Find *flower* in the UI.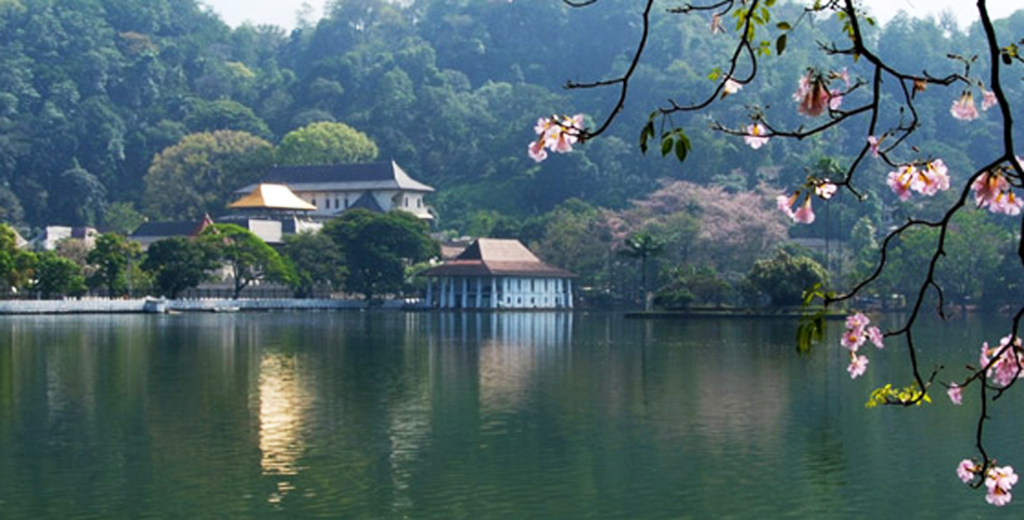
UI element at [x1=811, y1=172, x2=841, y2=196].
